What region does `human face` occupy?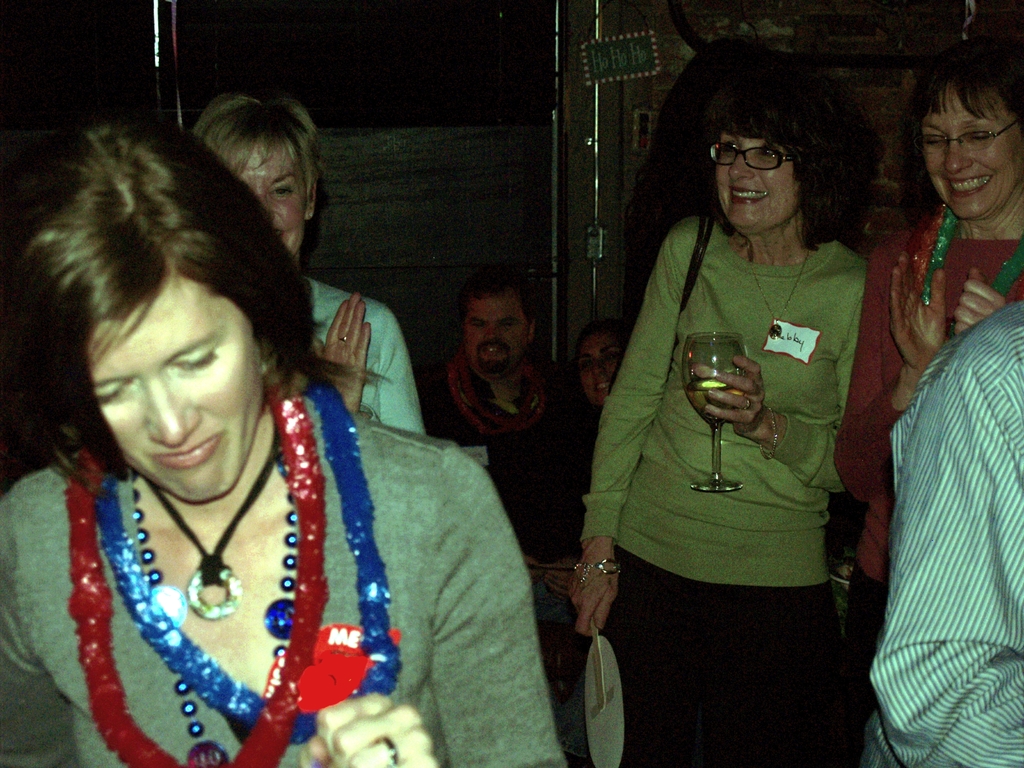
BBox(87, 277, 263, 502).
